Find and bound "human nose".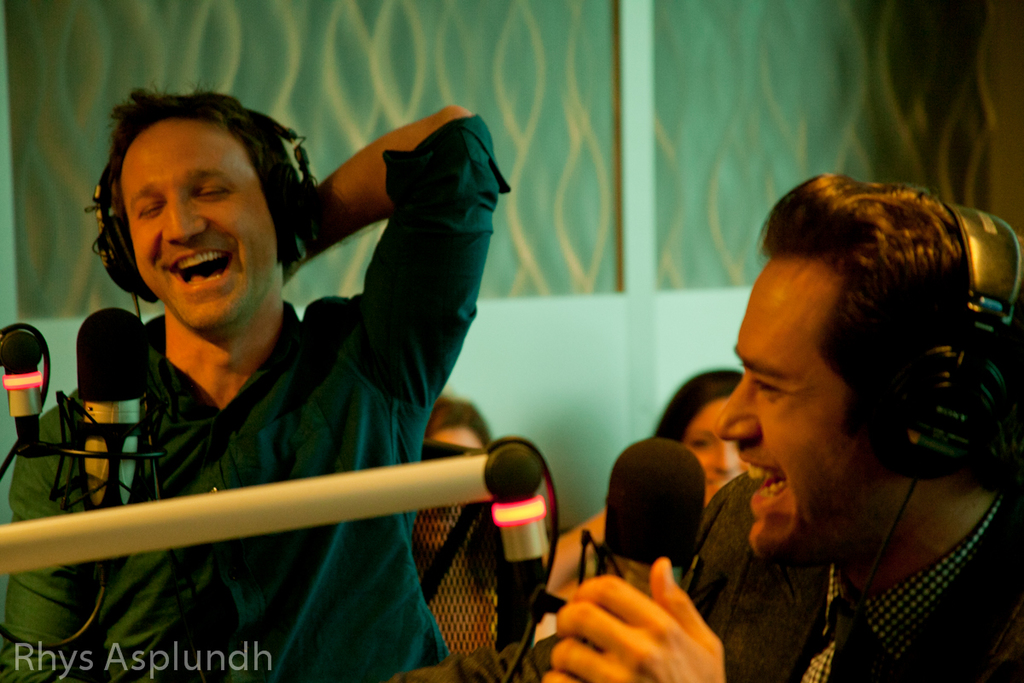
Bound: left=165, top=203, right=207, bottom=246.
